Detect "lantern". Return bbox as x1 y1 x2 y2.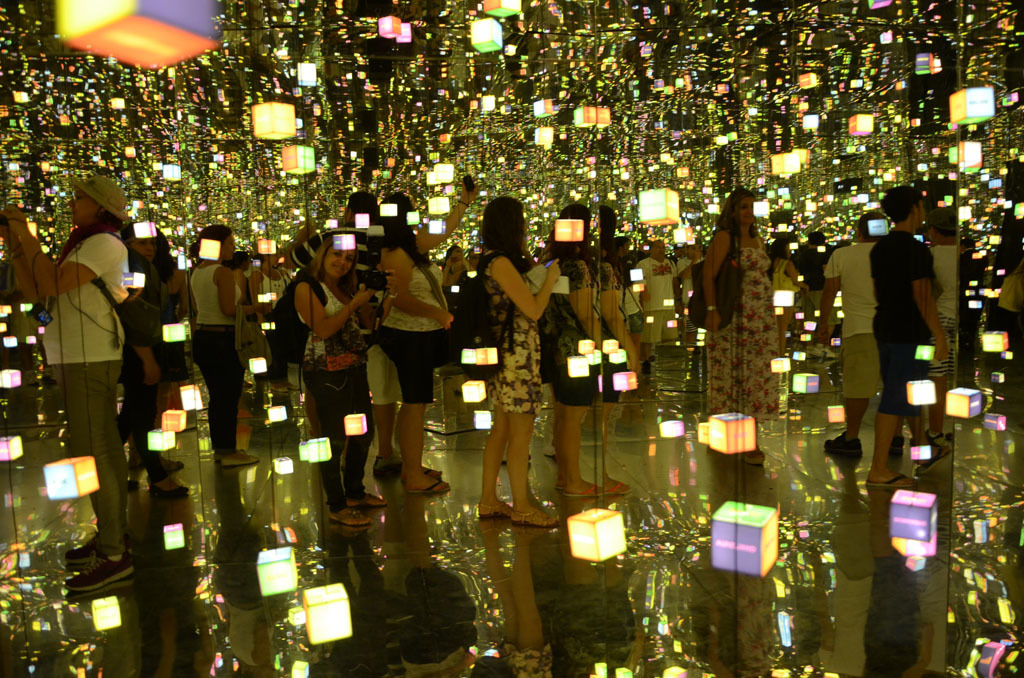
275 459 294 473.
